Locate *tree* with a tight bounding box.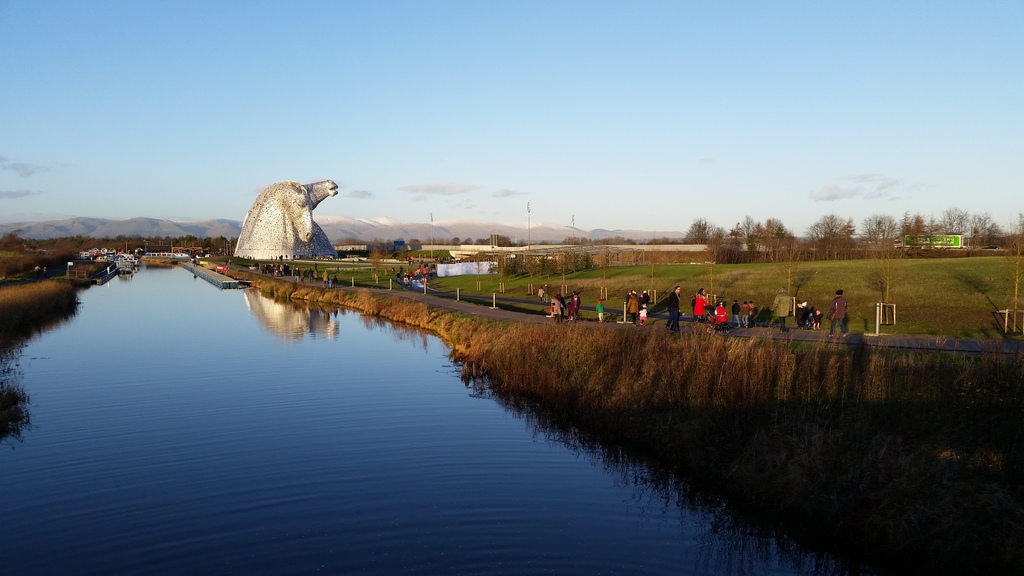
1009/212/1022/253.
